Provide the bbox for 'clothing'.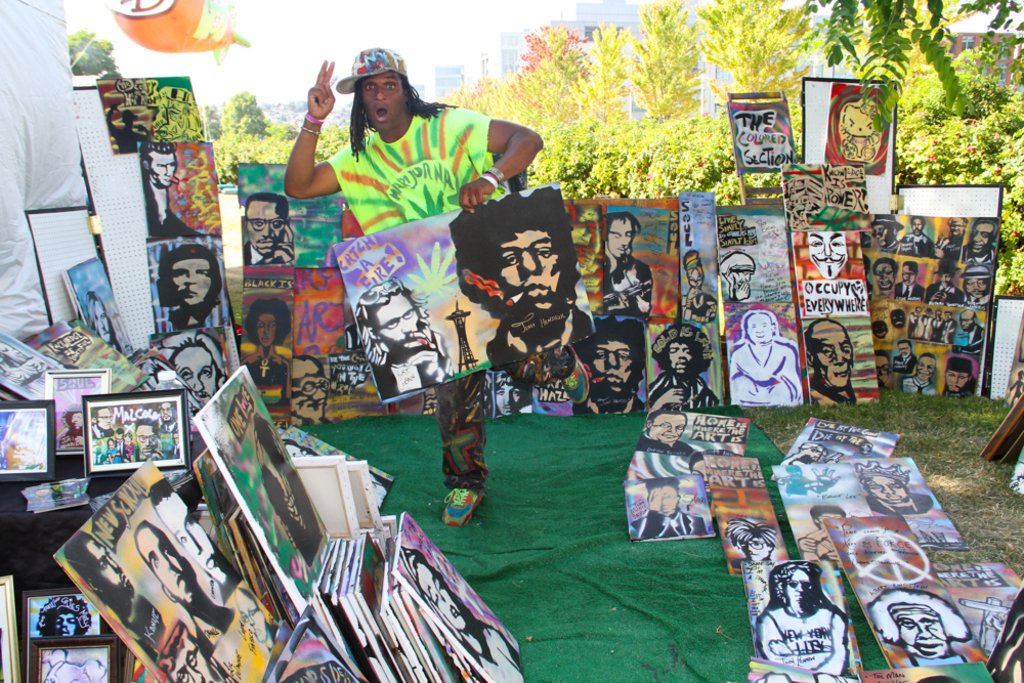
<region>368, 468, 388, 515</region>.
